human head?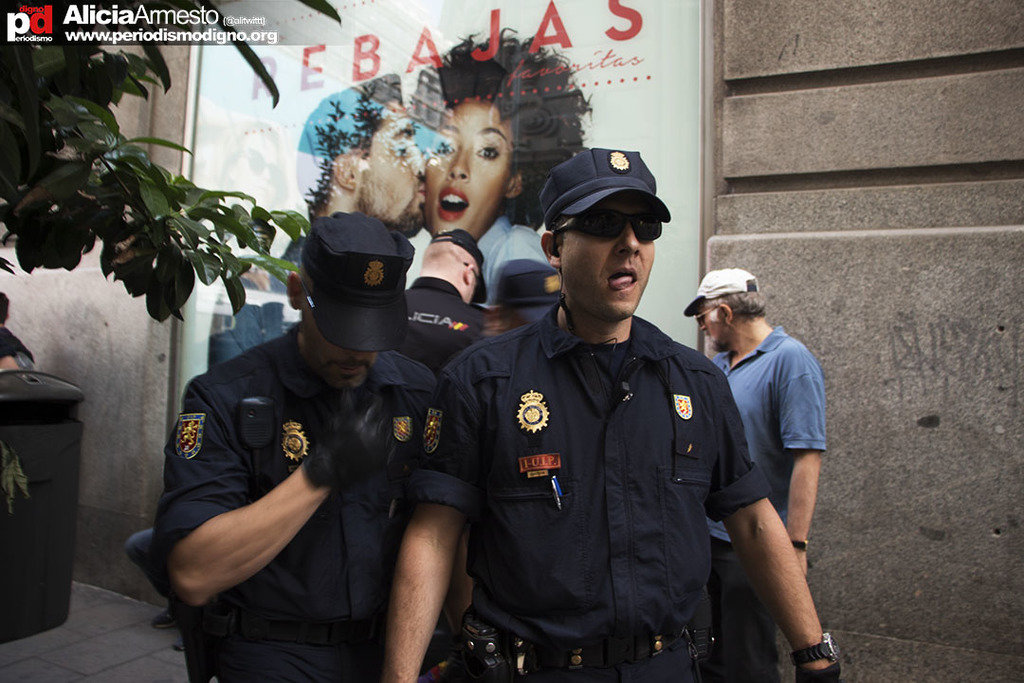
<box>695,271,765,355</box>
